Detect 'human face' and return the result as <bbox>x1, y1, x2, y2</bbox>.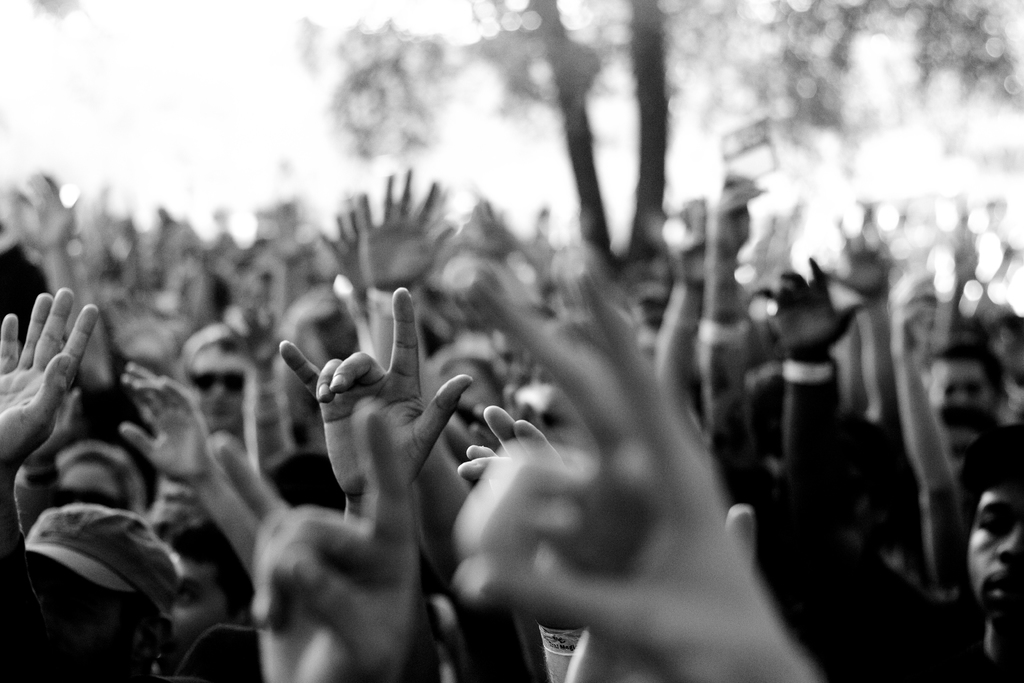
<bbox>966, 478, 1023, 617</bbox>.
